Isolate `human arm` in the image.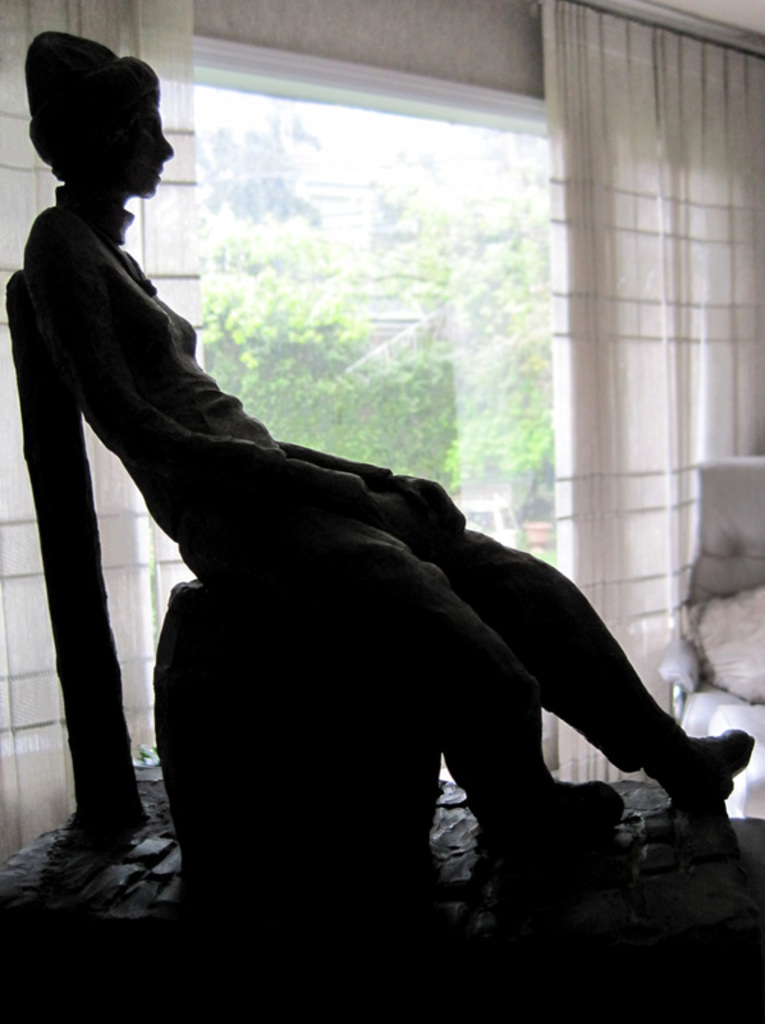
Isolated region: (260, 433, 469, 526).
